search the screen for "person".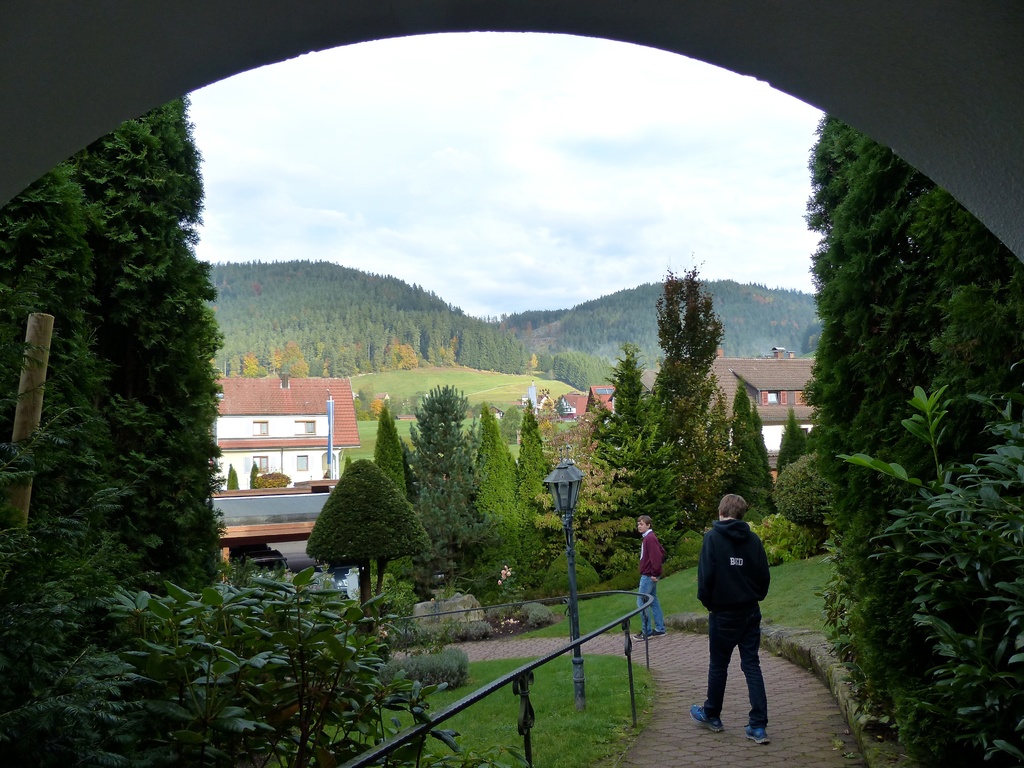
Found at [left=627, top=510, right=668, bottom=639].
